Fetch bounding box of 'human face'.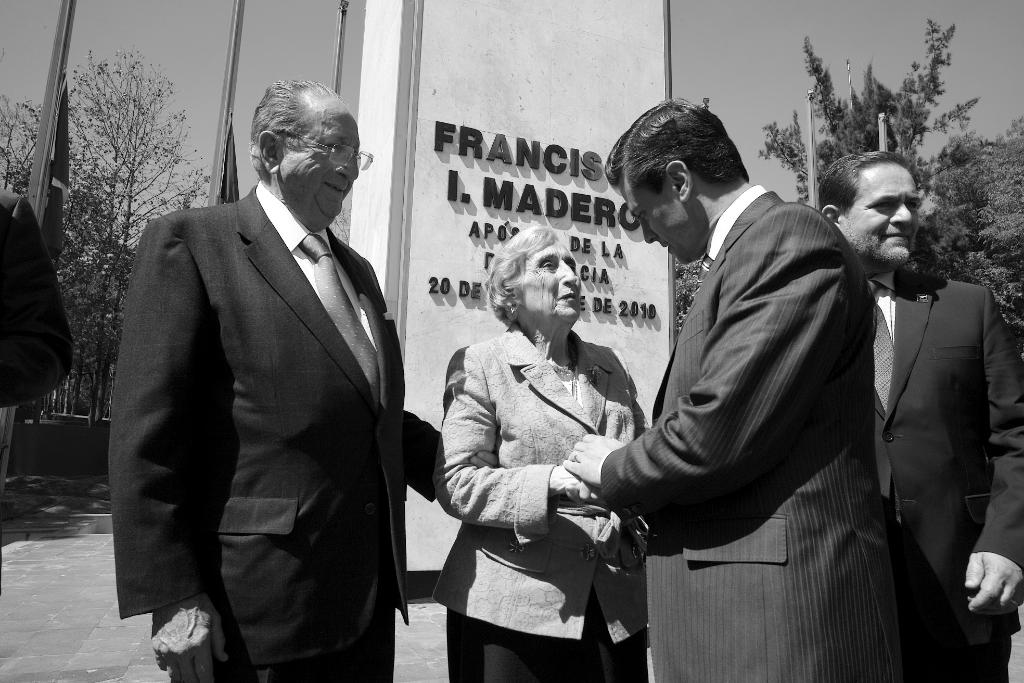
Bbox: (left=279, top=108, right=359, bottom=229).
